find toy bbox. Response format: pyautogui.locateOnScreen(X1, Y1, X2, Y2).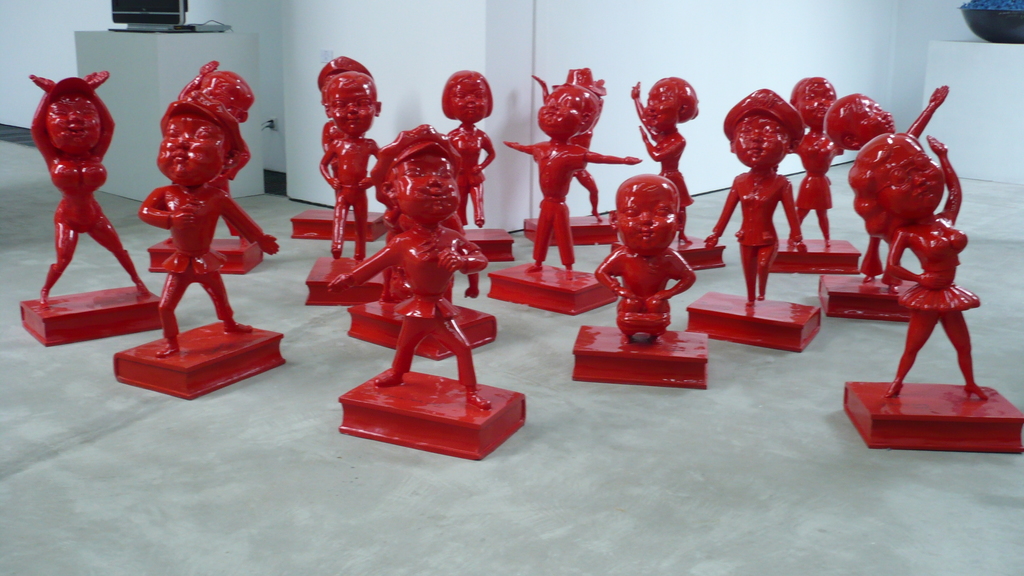
pyautogui.locateOnScreen(767, 76, 863, 273).
